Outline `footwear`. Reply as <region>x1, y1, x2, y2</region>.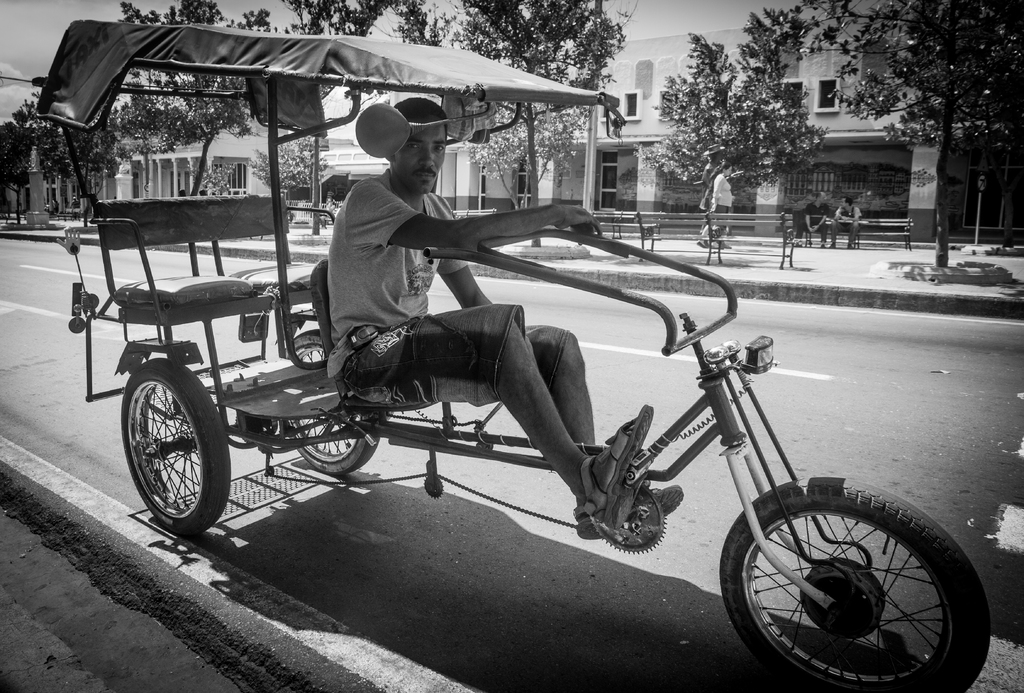
<region>566, 403, 656, 518</region>.
